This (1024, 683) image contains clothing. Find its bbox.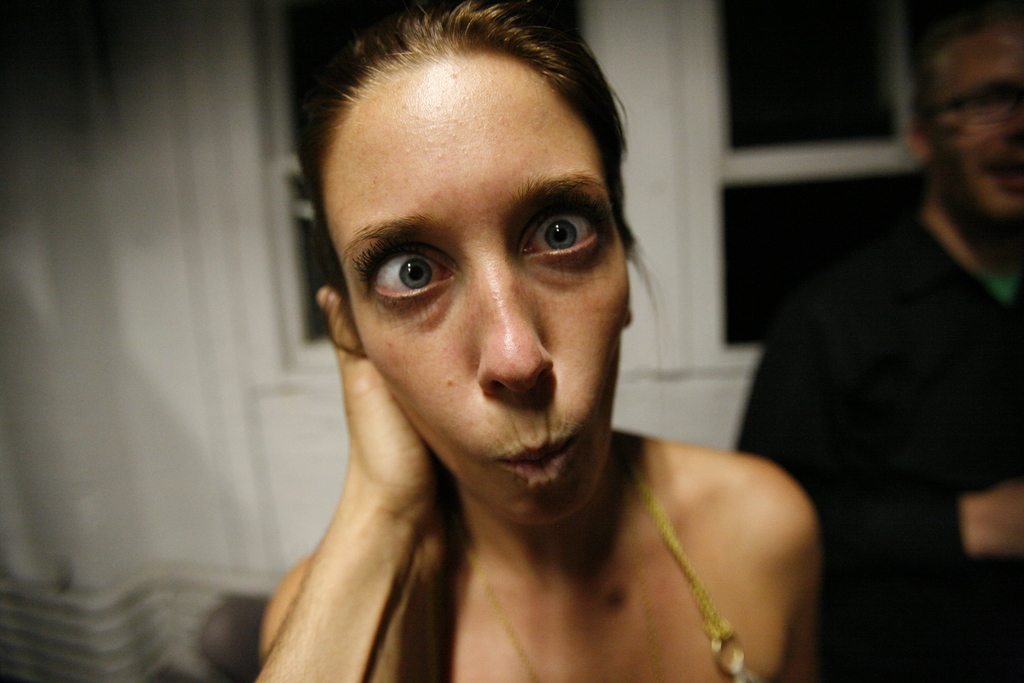
<bbox>402, 453, 747, 678</bbox>.
